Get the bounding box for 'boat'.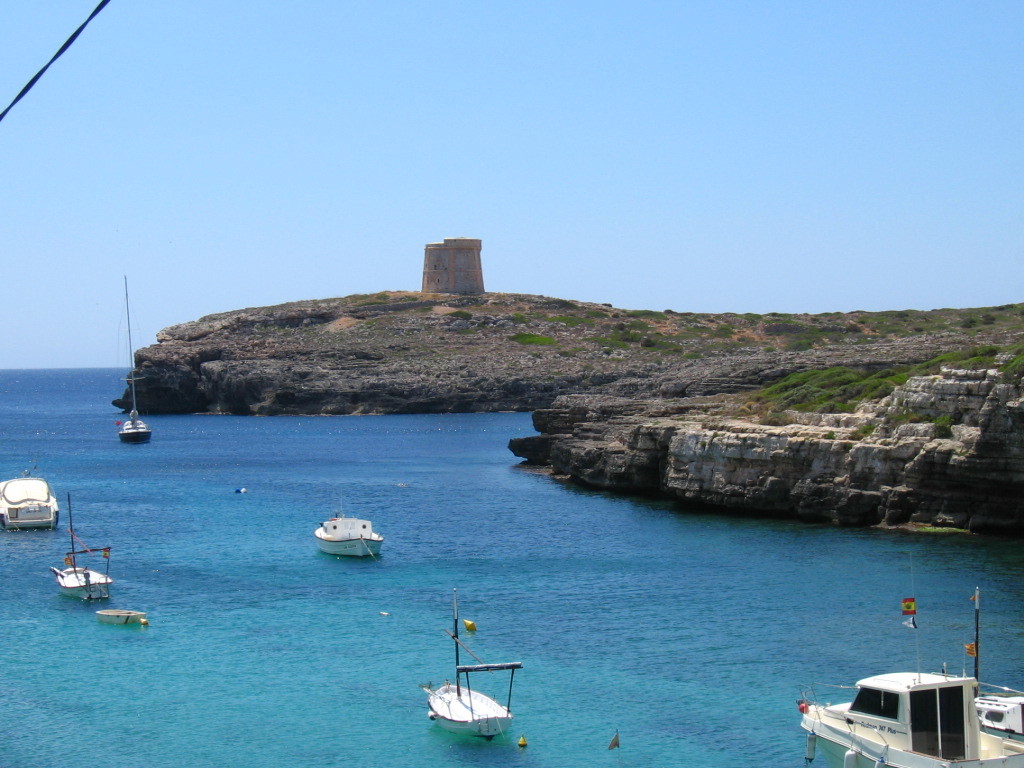
(421, 581, 524, 745).
